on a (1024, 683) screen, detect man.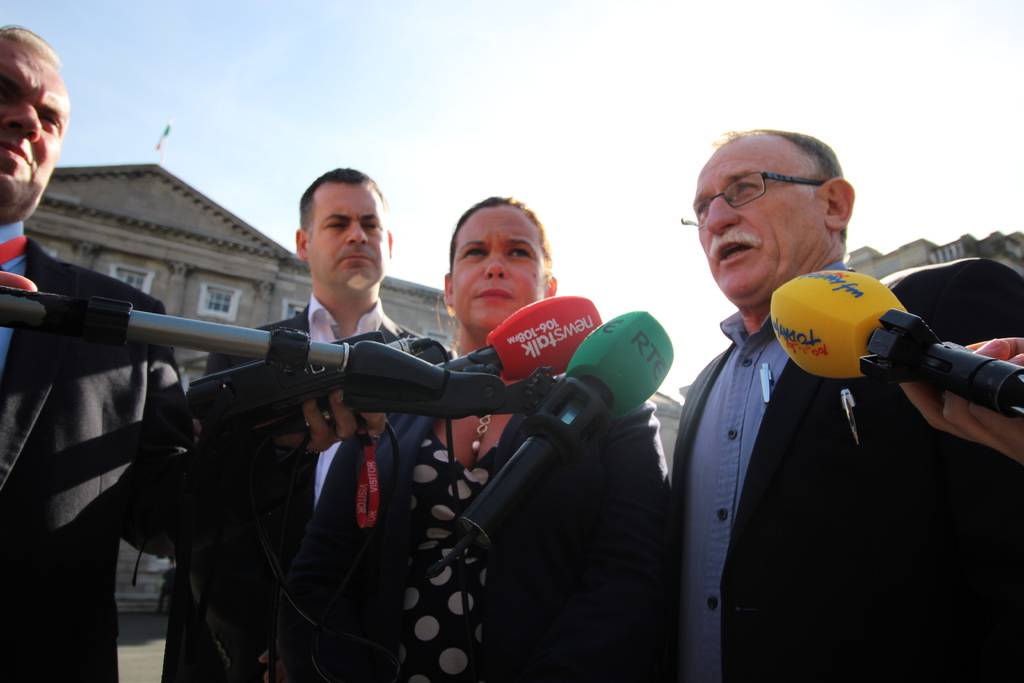
[left=643, top=152, right=996, bottom=661].
